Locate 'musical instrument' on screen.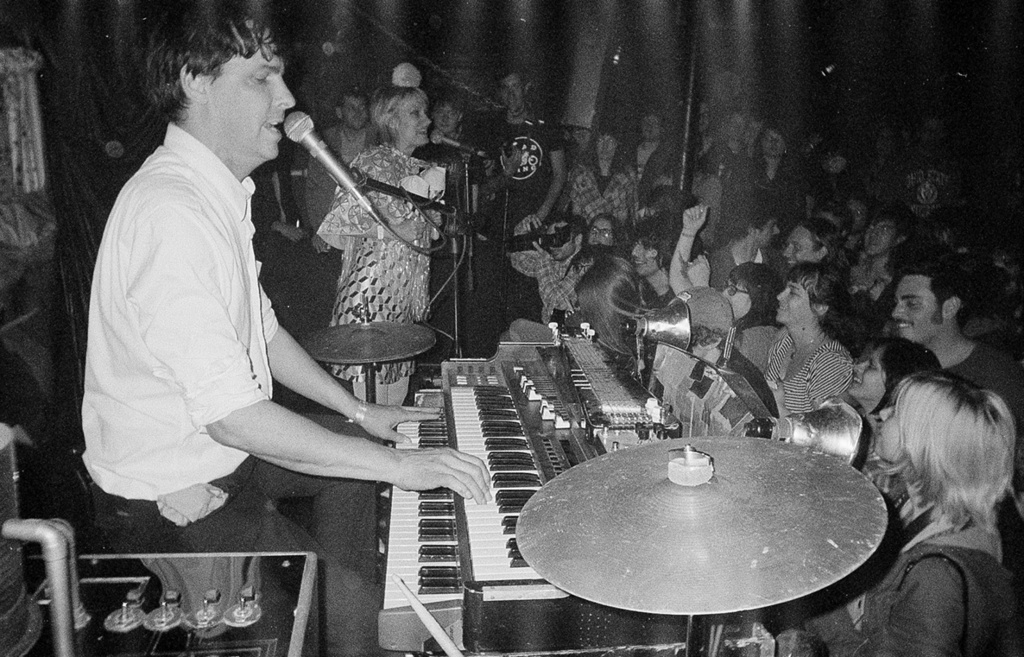
On screen at Rect(302, 318, 437, 368).
